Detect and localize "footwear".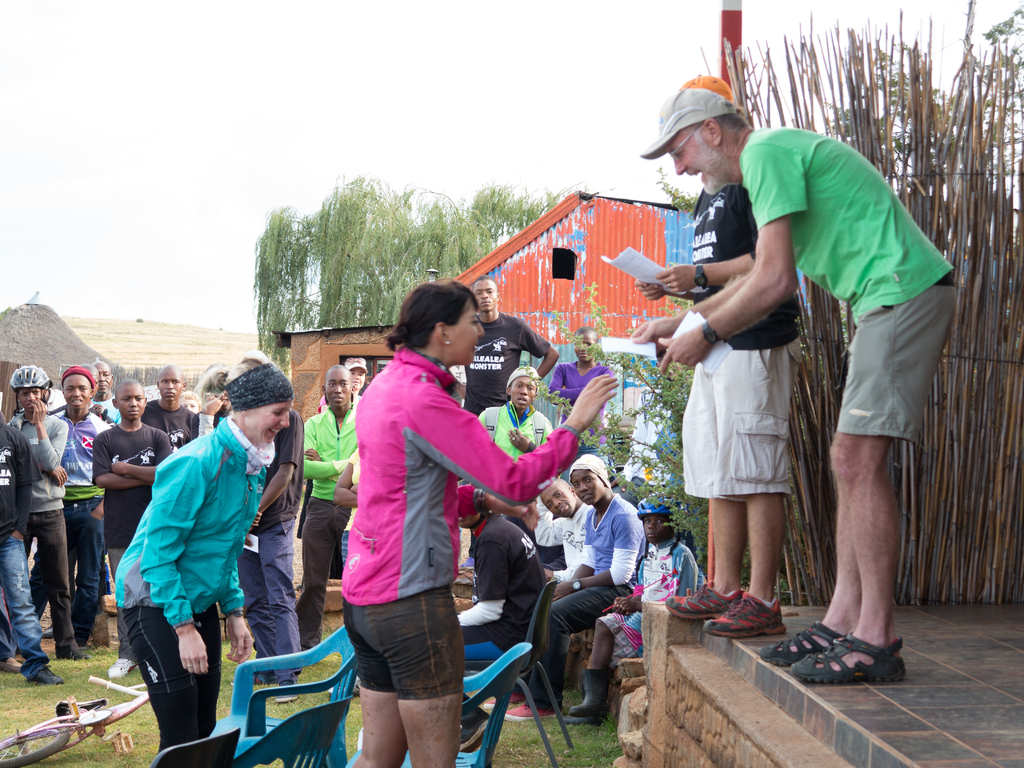
Localized at BBox(566, 668, 612, 709).
